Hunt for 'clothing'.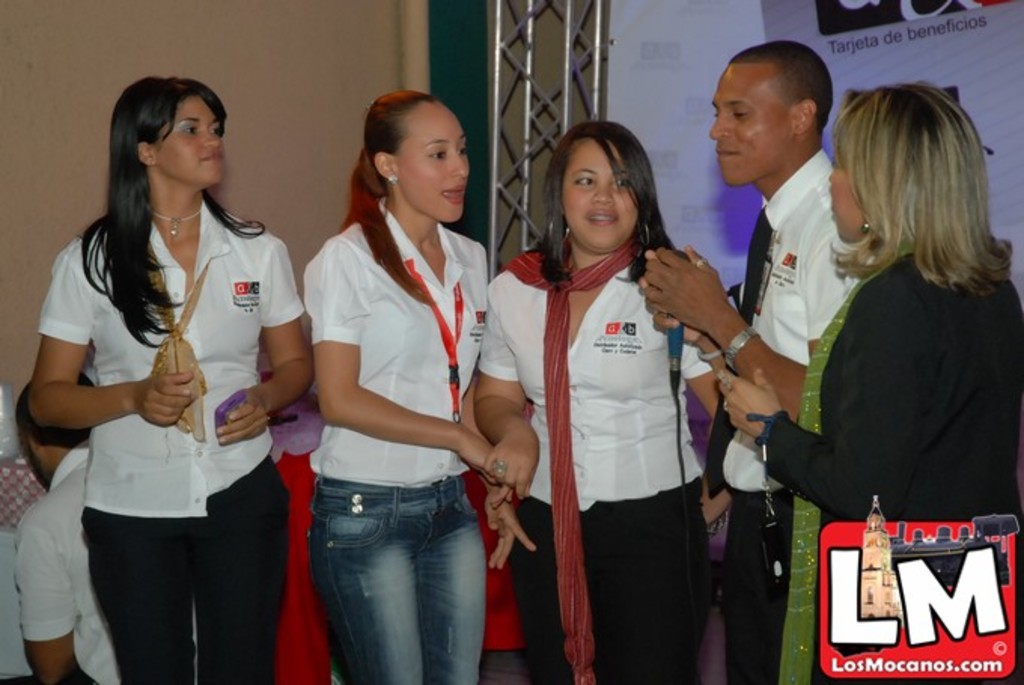
Hunted down at (747,253,1022,683).
